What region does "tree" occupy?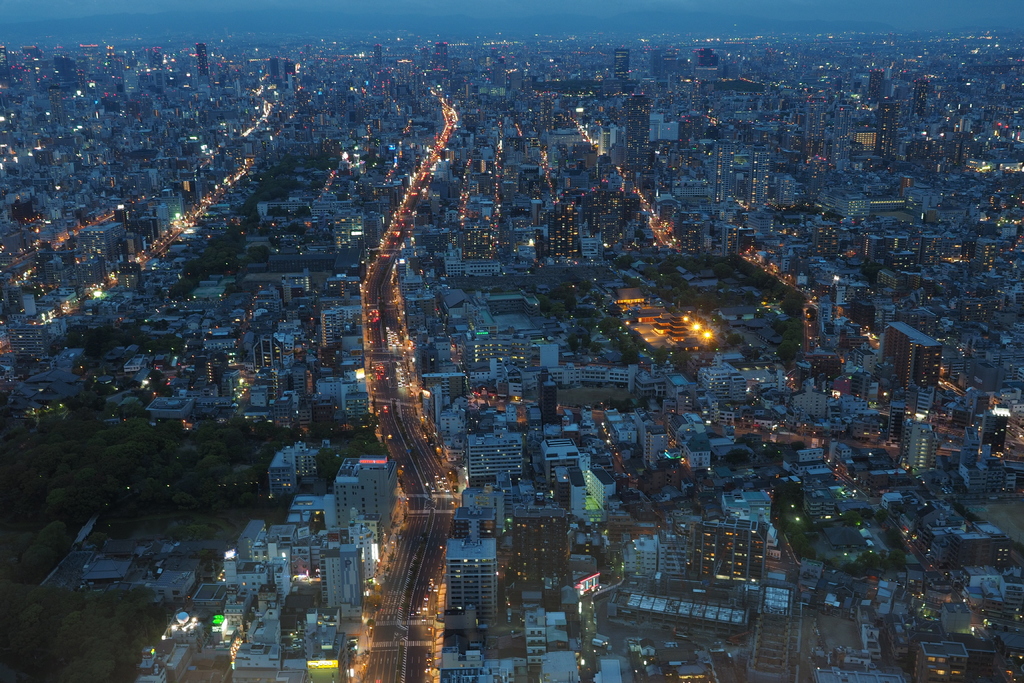
(left=64, top=329, right=81, bottom=349).
